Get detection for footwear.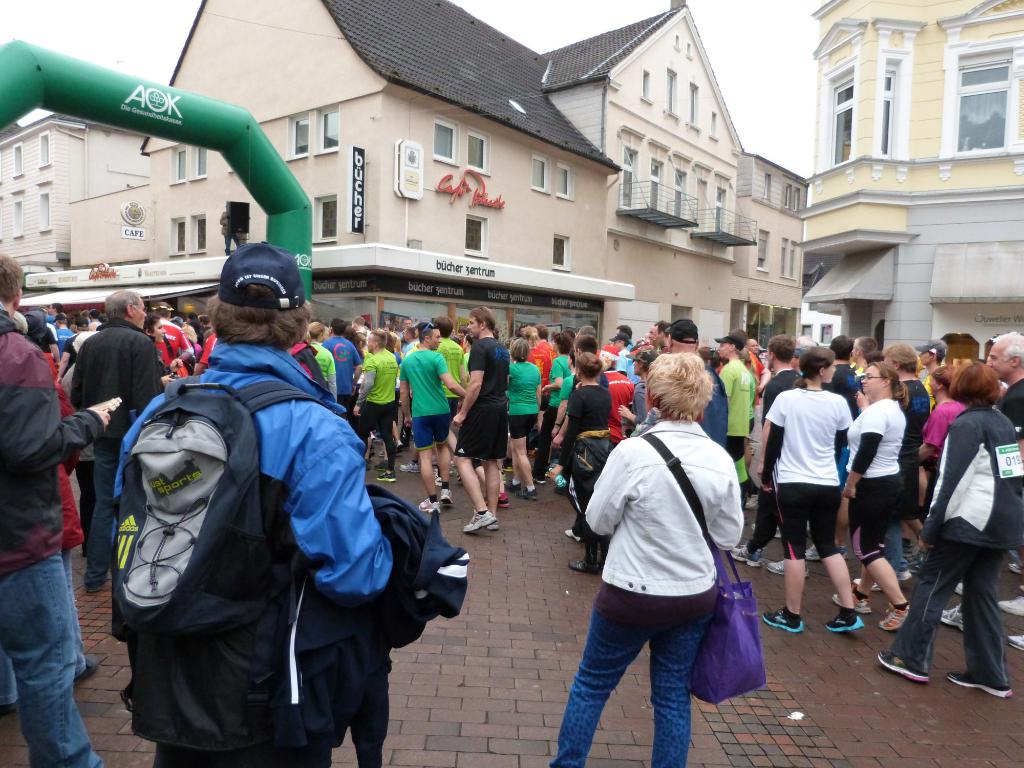
Detection: <bbox>826, 610, 860, 633</bbox>.
